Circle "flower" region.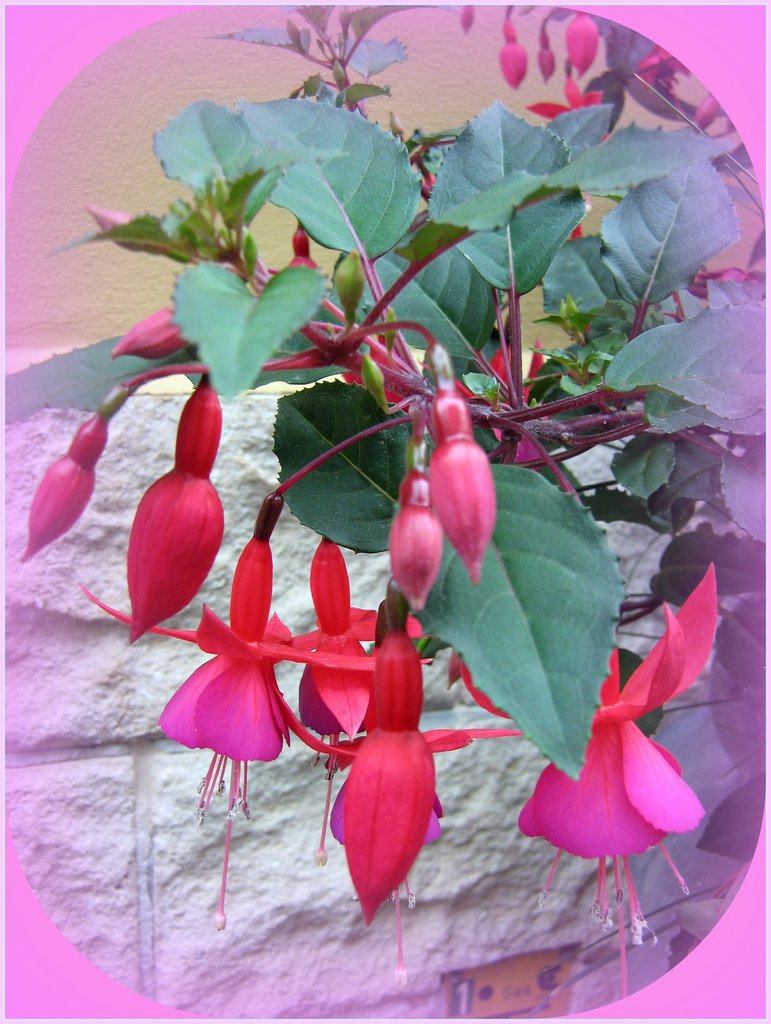
Region: bbox=[151, 488, 319, 935].
